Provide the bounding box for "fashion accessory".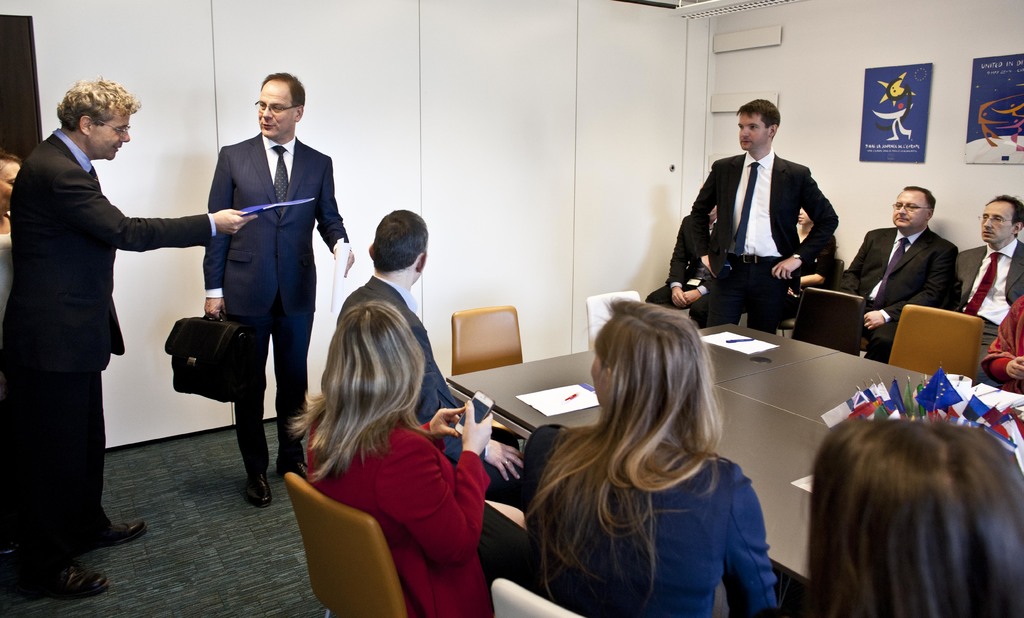
[505,460,508,464].
